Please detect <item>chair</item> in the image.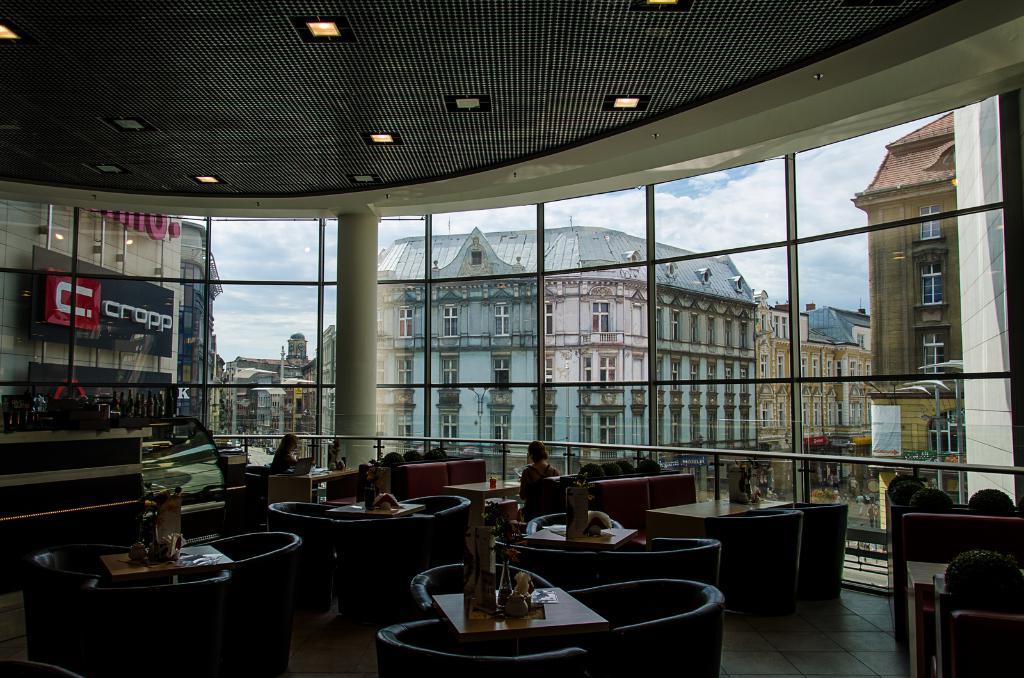
178/530/304/677.
